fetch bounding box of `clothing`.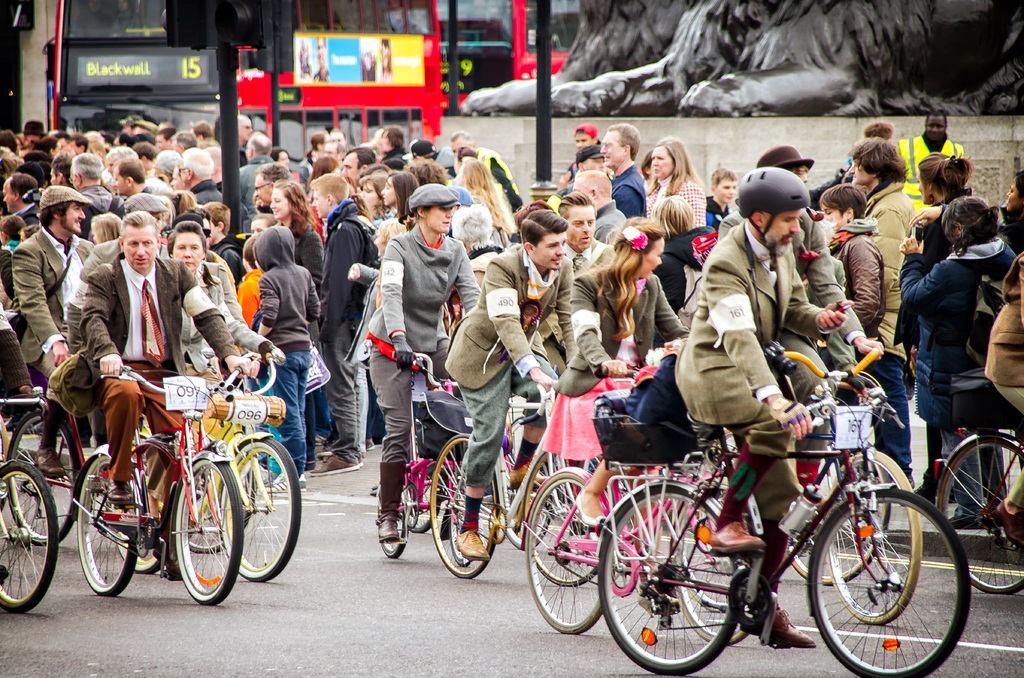
Bbox: [902, 238, 1022, 513].
